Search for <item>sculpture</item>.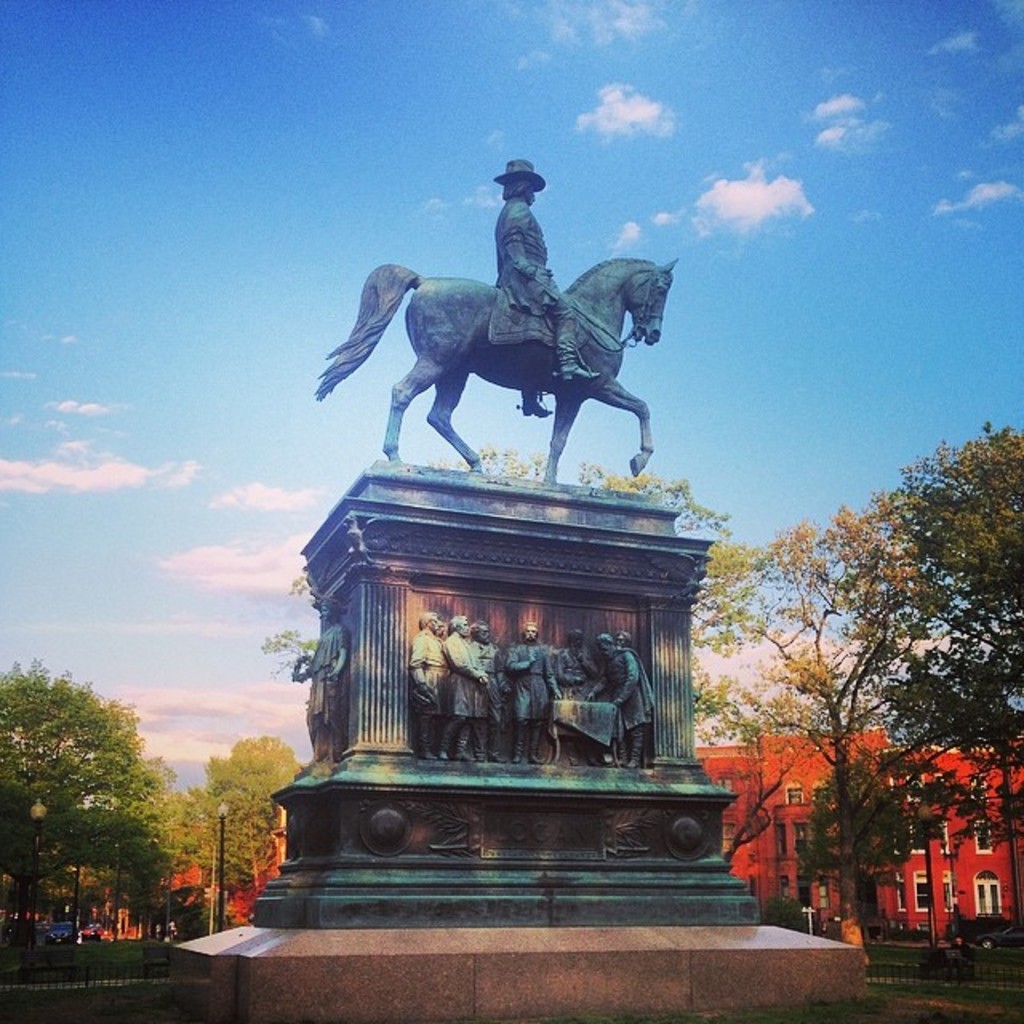
Found at 288, 581, 357, 770.
